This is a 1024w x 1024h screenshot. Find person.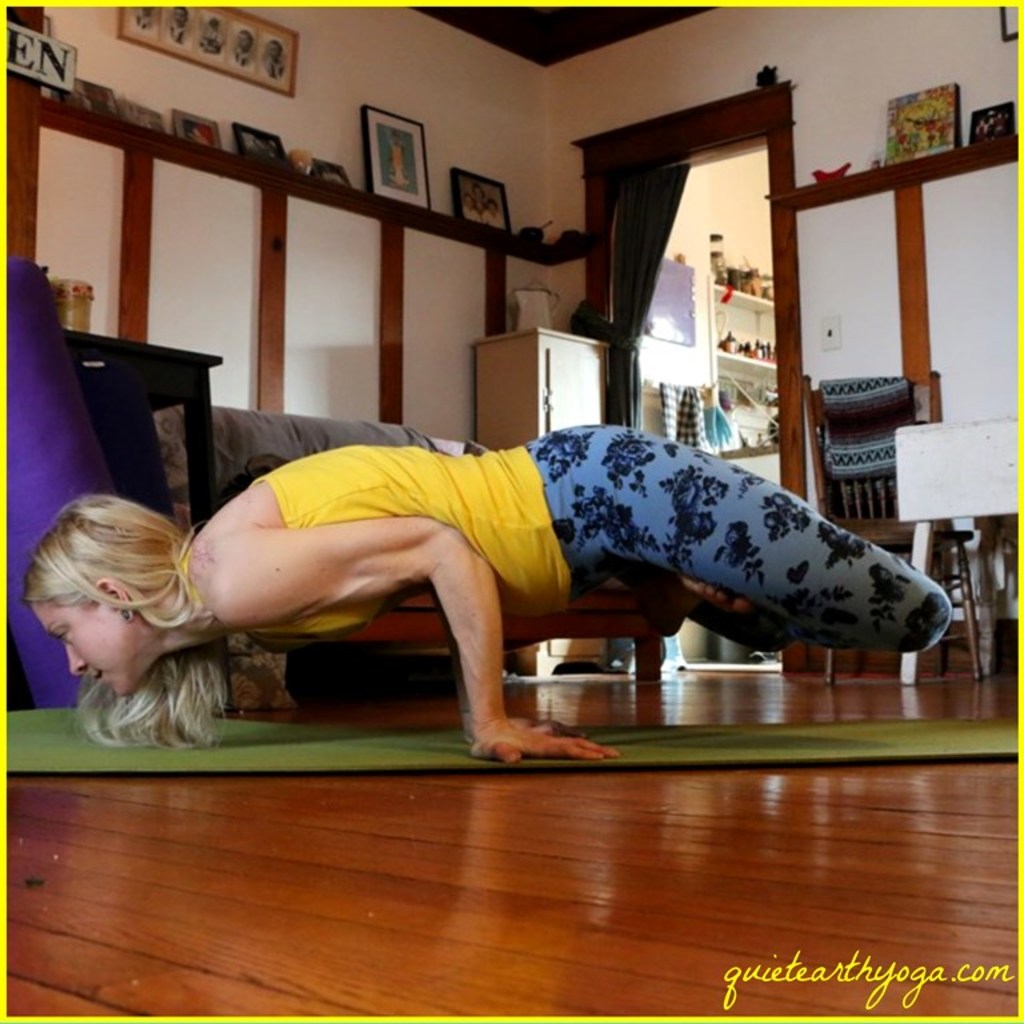
Bounding box: pyautogui.locateOnScreen(15, 420, 956, 769).
